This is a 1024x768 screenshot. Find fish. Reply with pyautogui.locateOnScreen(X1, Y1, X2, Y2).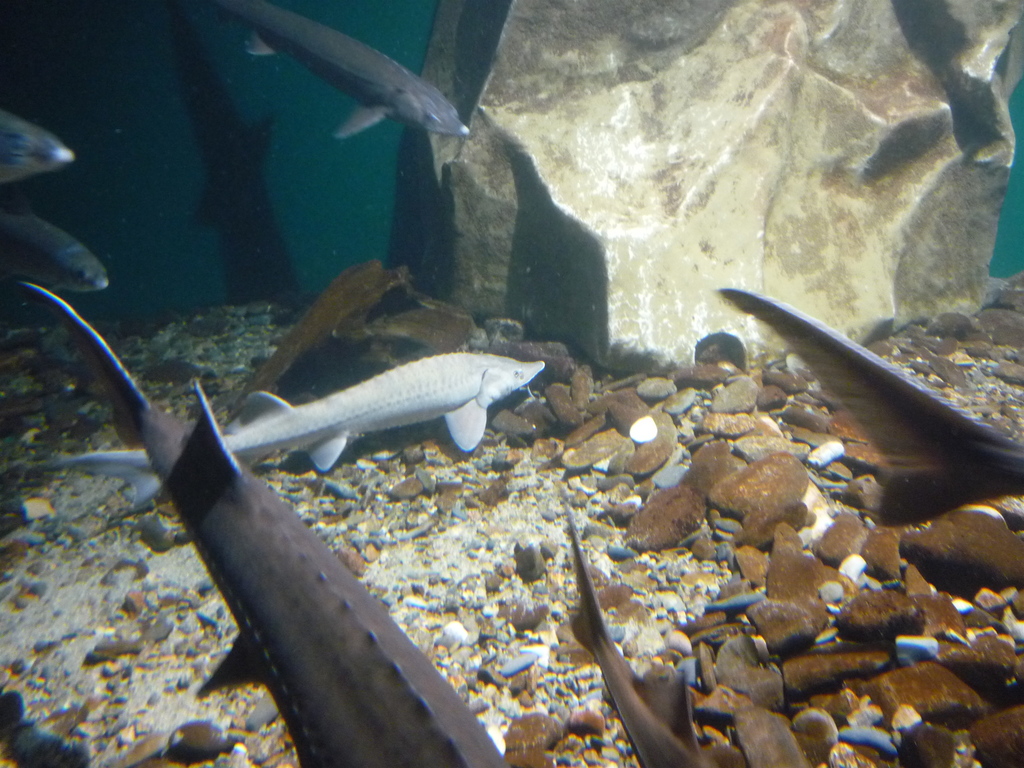
pyautogui.locateOnScreen(225, 0, 472, 145).
